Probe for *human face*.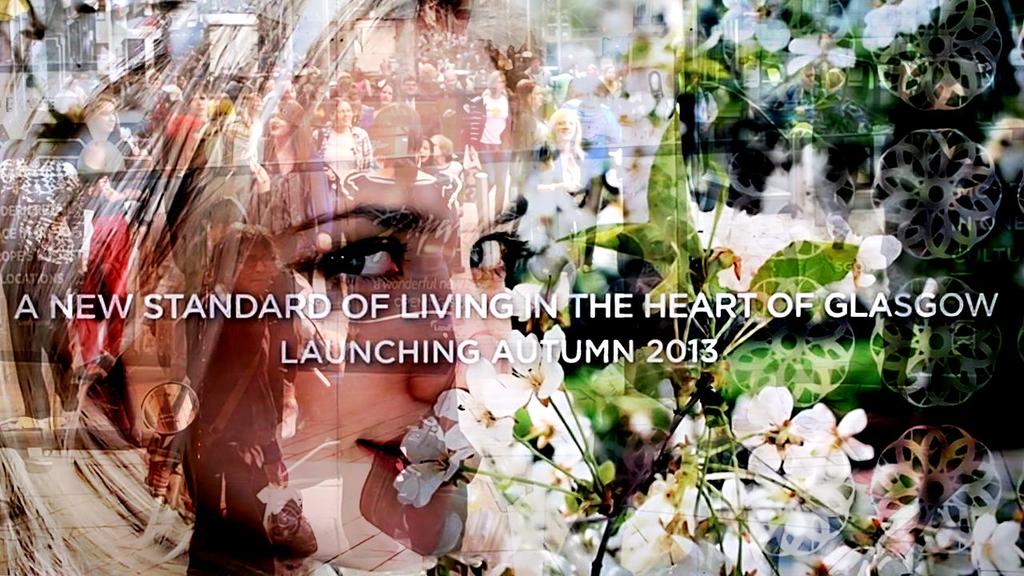
Probe result: x1=89, y1=97, x2=115, y2=136.
